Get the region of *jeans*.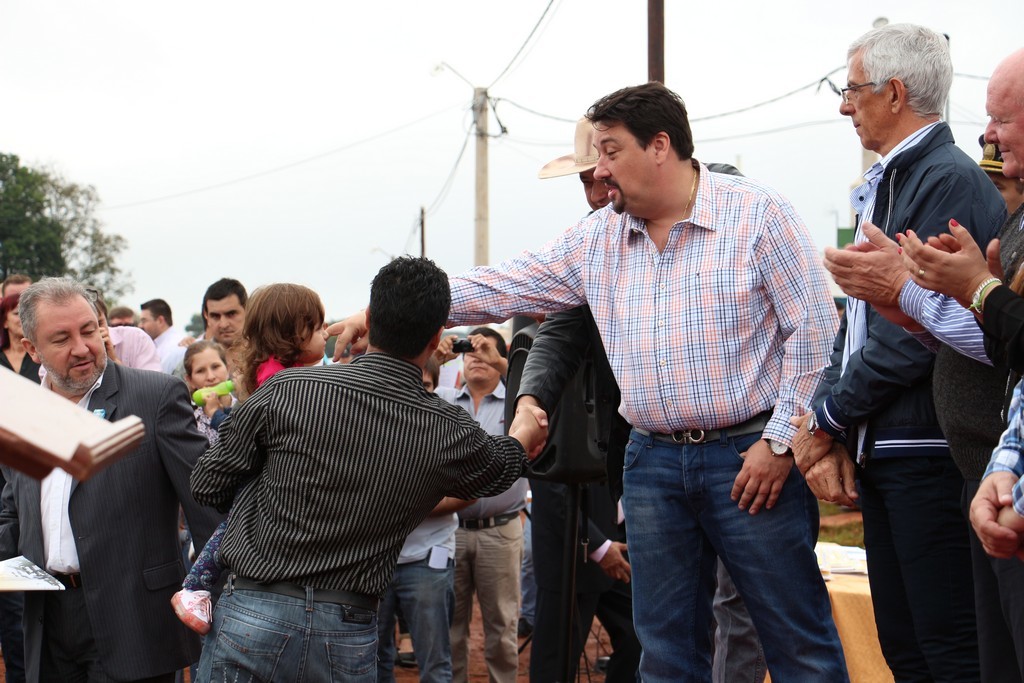
<region>189, 584, 377, 682</region>.
